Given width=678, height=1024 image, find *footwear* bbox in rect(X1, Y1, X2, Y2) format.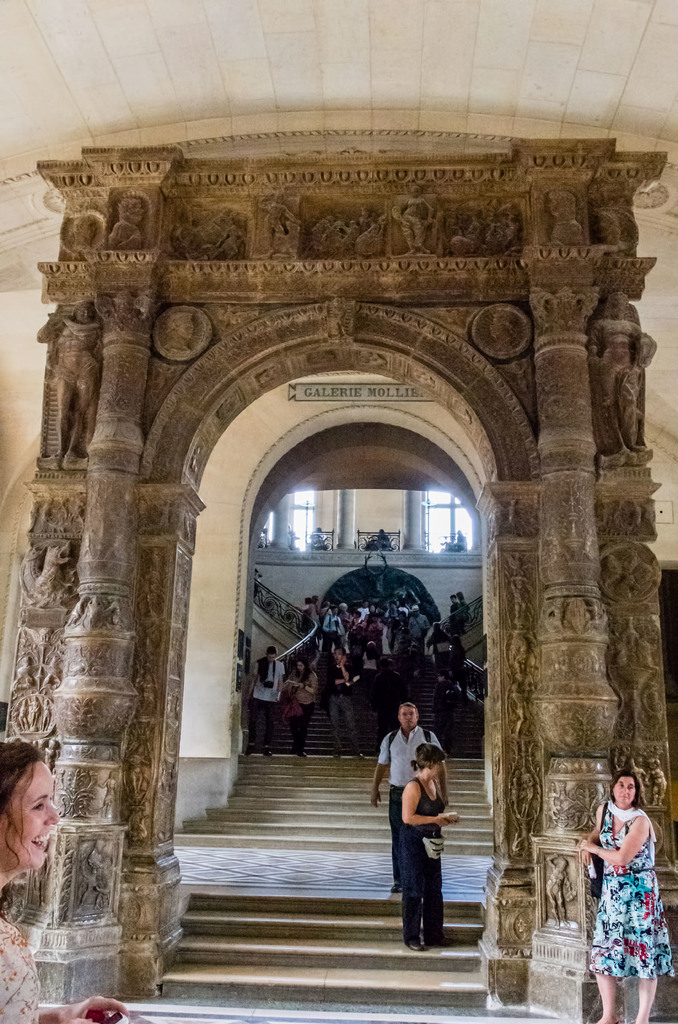
rect(405, 938, 426, 950).
